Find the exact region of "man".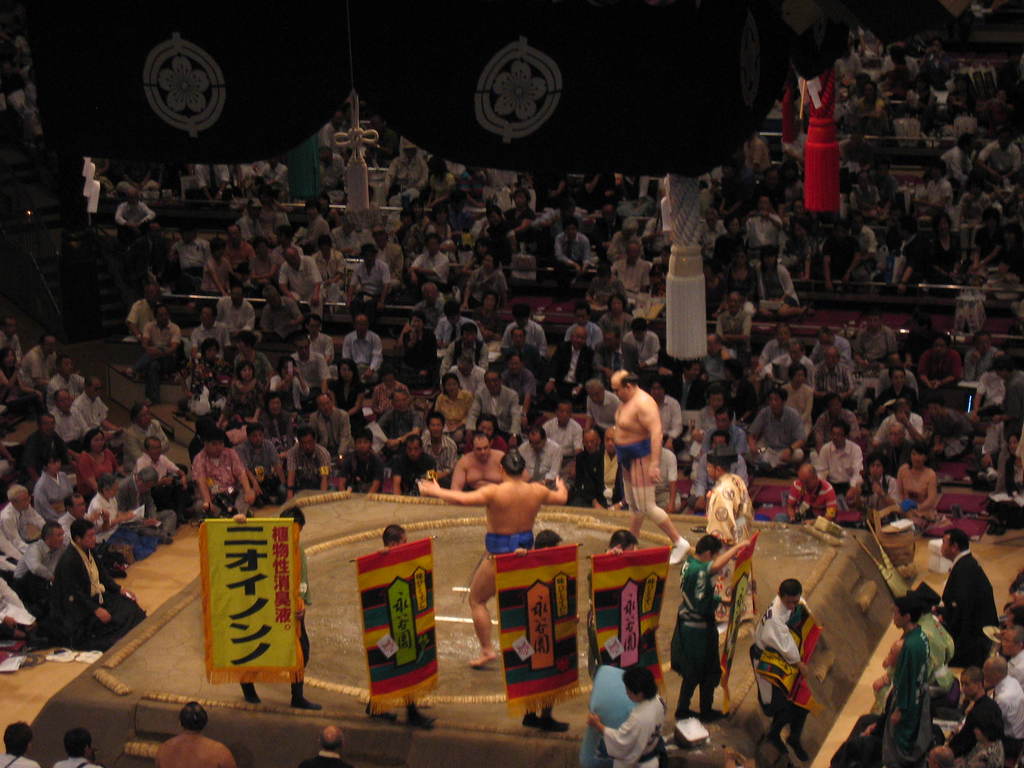
Exact region: box=[45, 522, 150, 650].
